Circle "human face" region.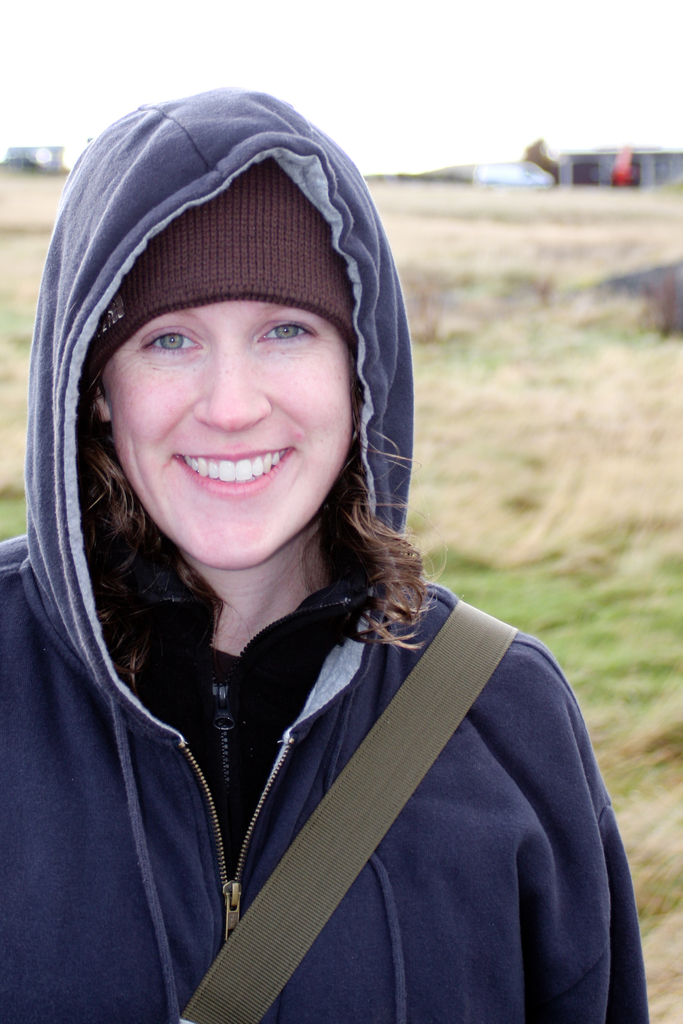
Region: left=95, top=305, right=351, bottom=570.
